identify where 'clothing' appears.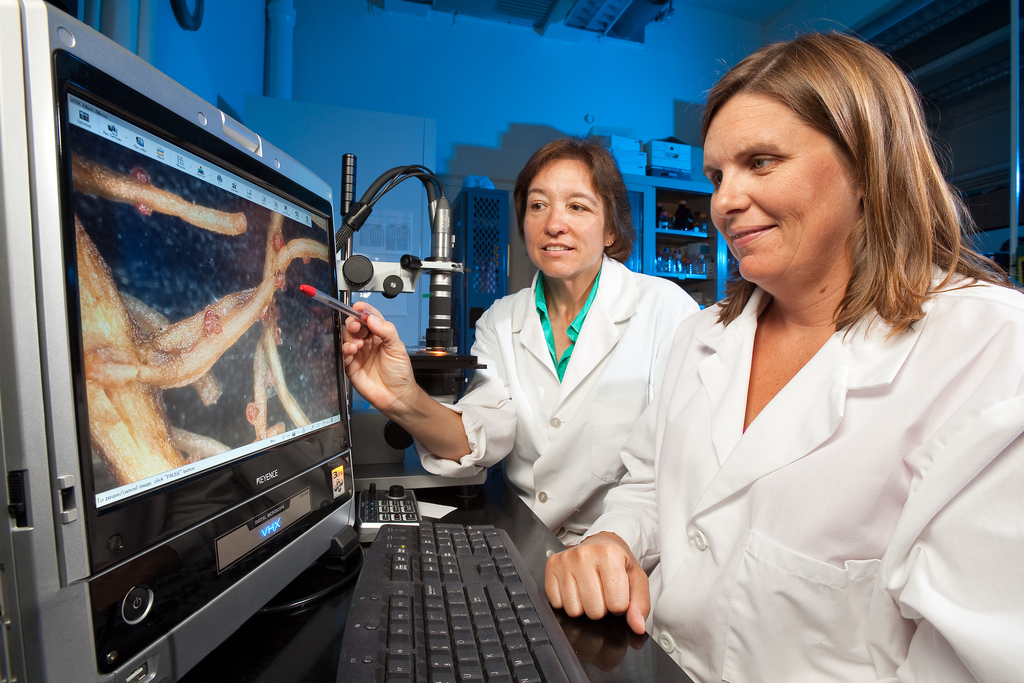
Appears at x1=621, y1=242, x2=1016, y2=669.
